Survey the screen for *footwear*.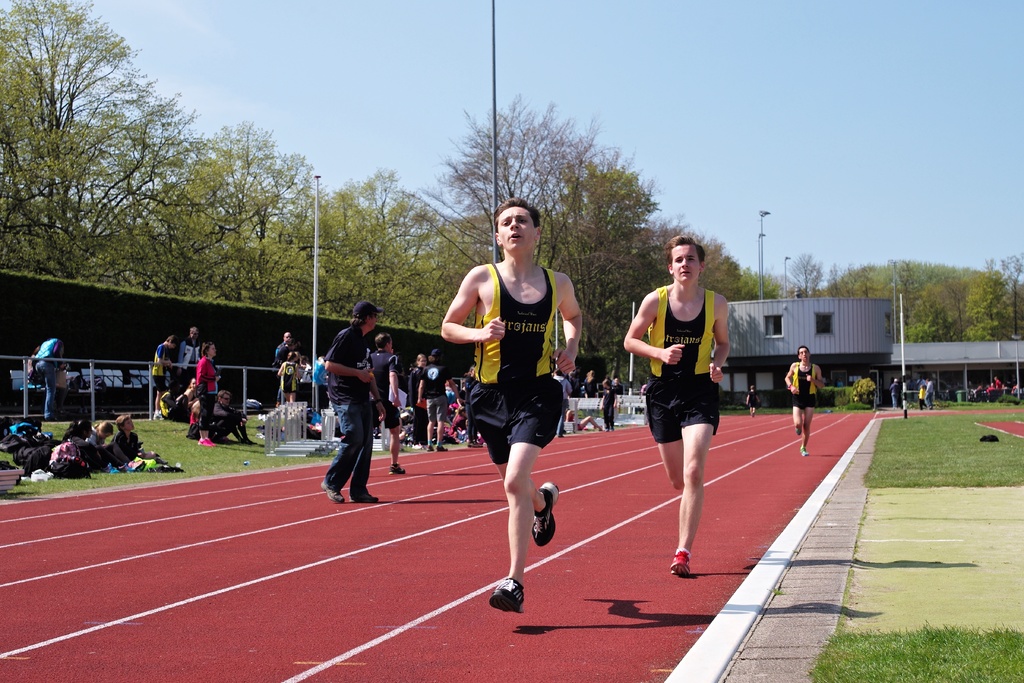
Survey found: [531,482,556,547].
